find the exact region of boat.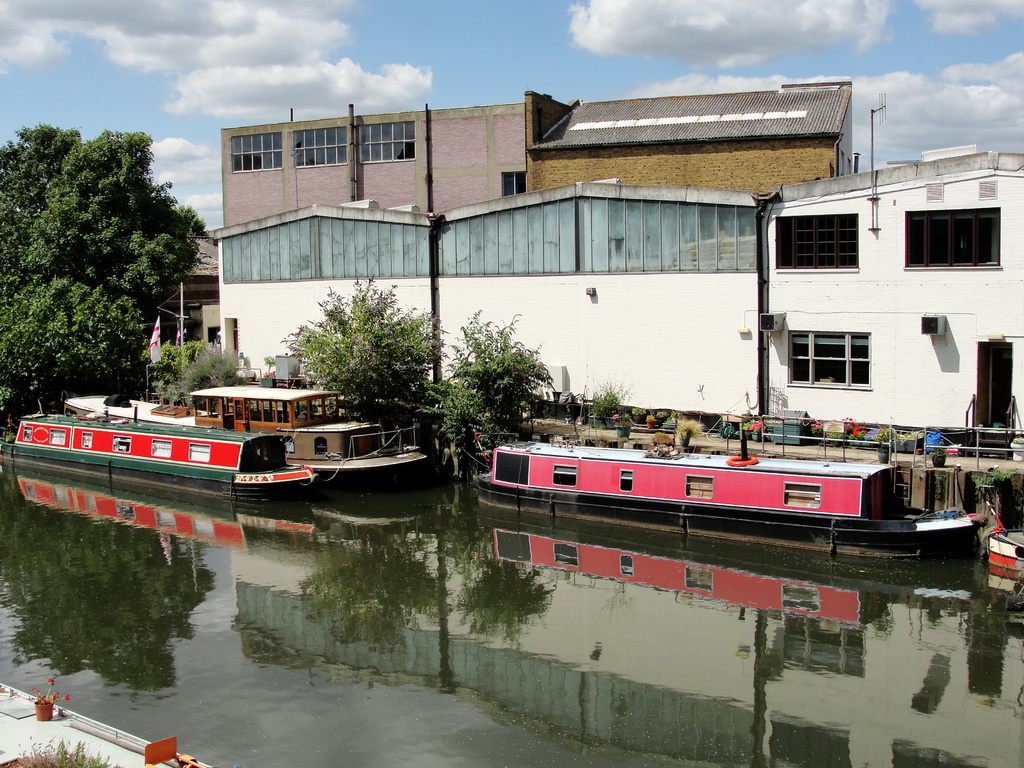
Exact region: region(72, 376, 444, 507).
